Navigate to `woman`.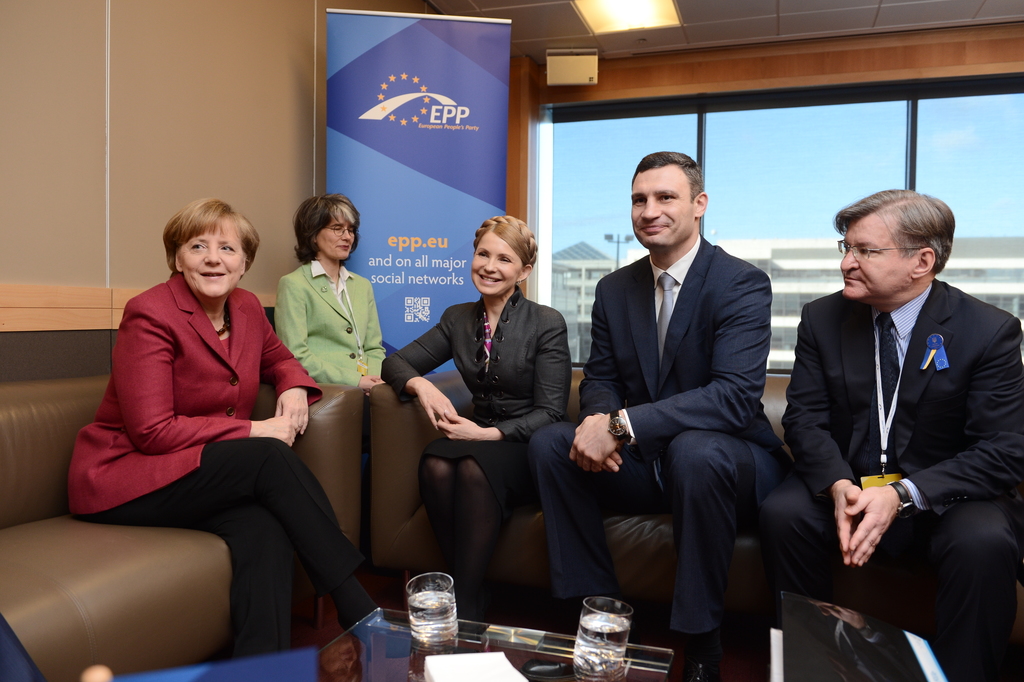
Navigation target: region(90, 174, 323, 681).
